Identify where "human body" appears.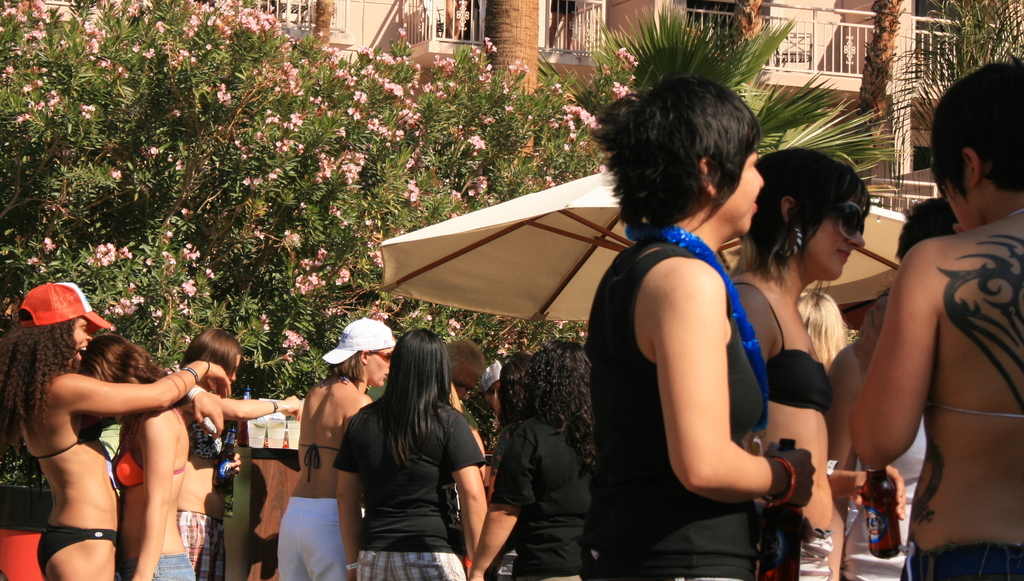
Appears at crop(166, 309, 248, 580).
